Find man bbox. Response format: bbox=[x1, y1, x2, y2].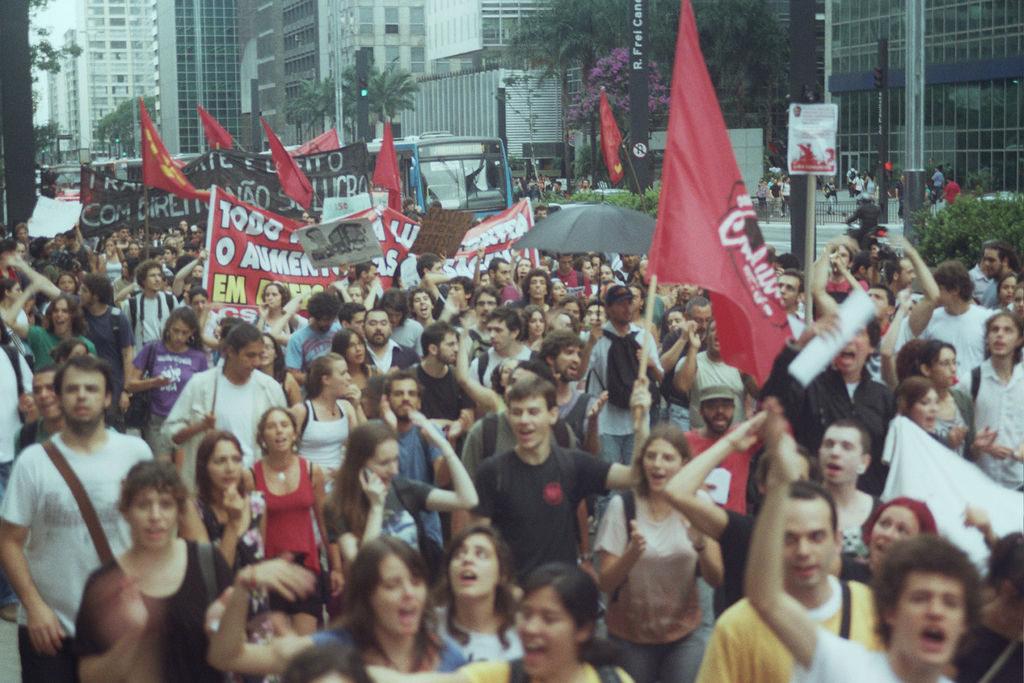
bbox=[862, 283, 887, 348].
